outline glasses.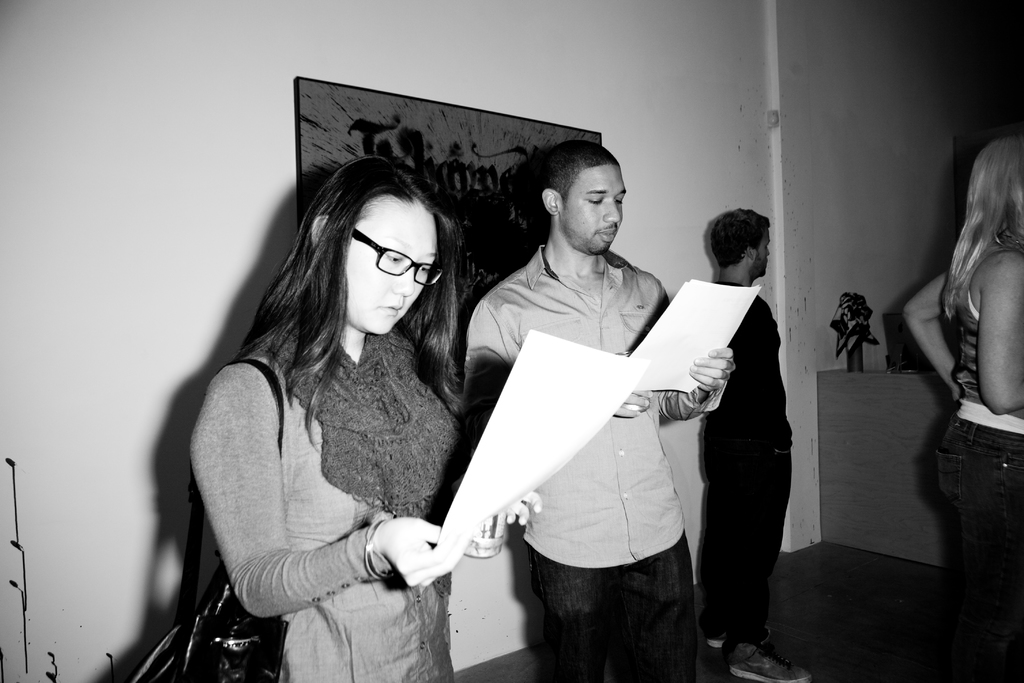
Outline: crop(348, 226, 450, 290).
